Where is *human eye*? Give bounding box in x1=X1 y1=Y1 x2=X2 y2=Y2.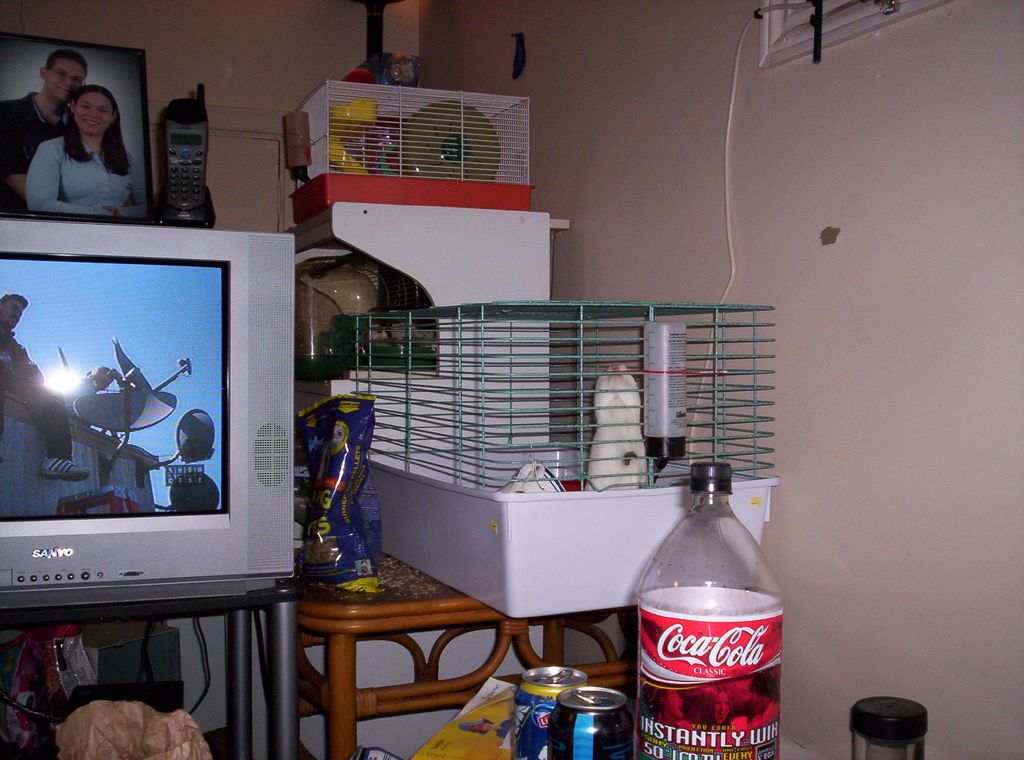
x1=72 y1=77 x2=83 y2=85.
